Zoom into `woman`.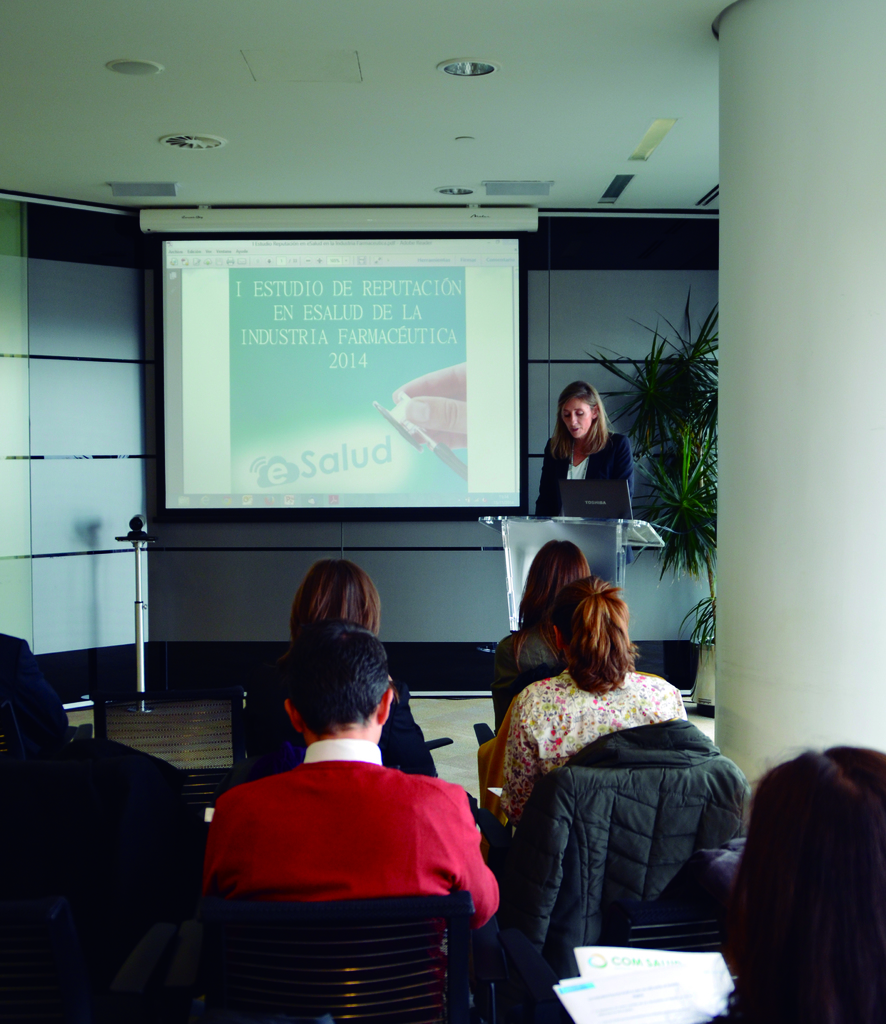
Zoom target: [x1=709, y1=746, x2=885, y2=1023].
